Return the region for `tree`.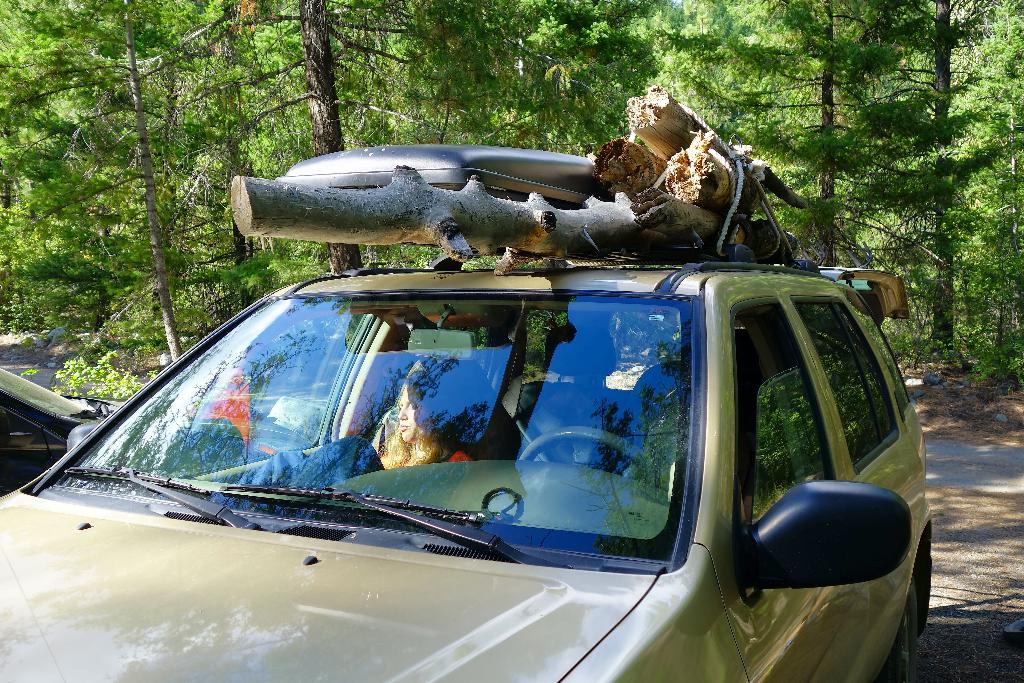
152:0:612:333.
